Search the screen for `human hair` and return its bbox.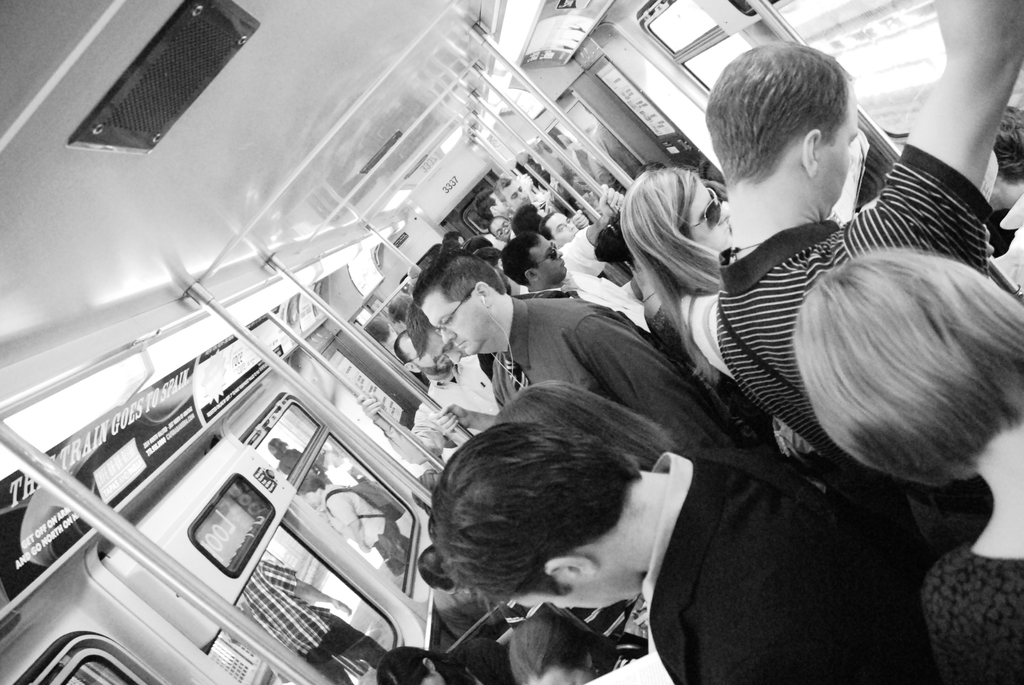
Found: detection(490, 377, 674, 468).
